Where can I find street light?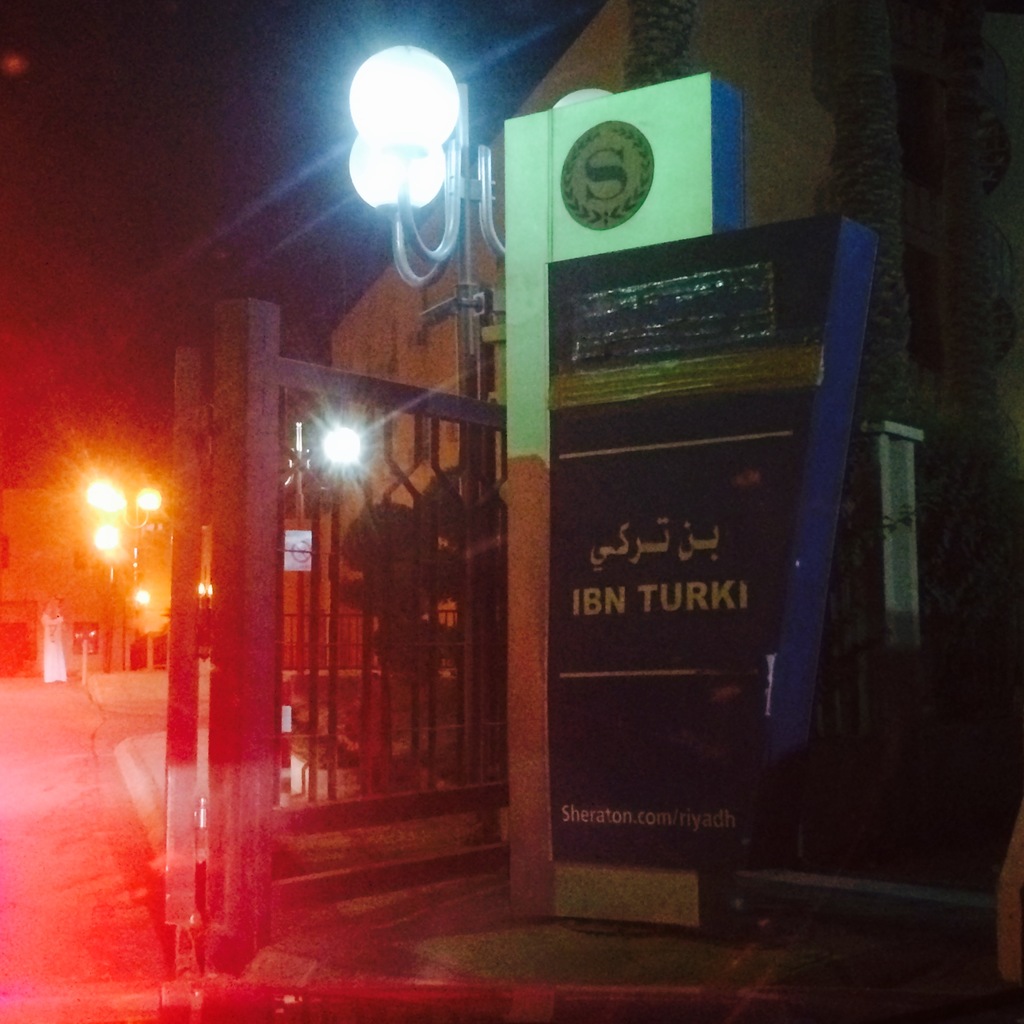
You can find it at {"left": 102, "top": 481, "right": 170, "bottom": 665}.
